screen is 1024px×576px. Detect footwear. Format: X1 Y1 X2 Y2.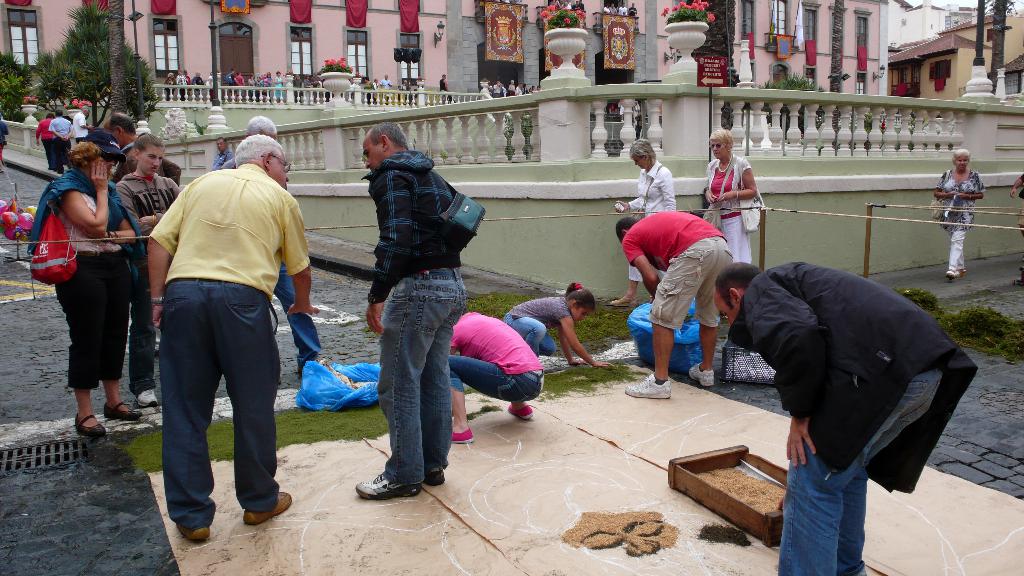
101 401 140 427.
